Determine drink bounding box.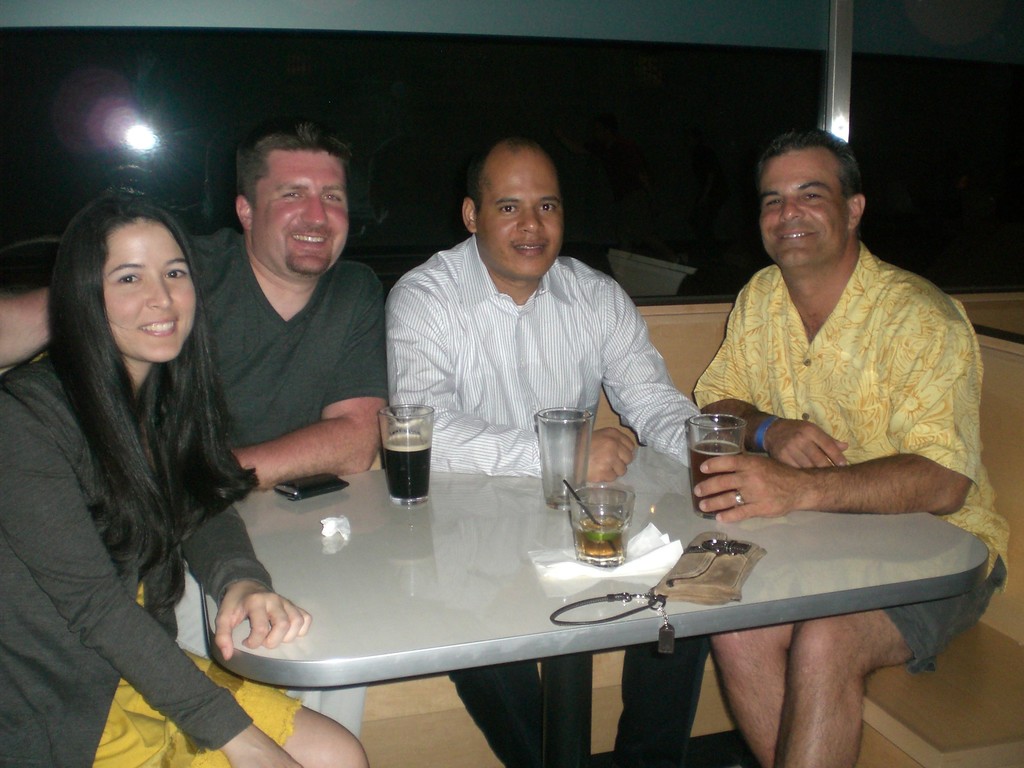
Determined: 577/511/625/549.
